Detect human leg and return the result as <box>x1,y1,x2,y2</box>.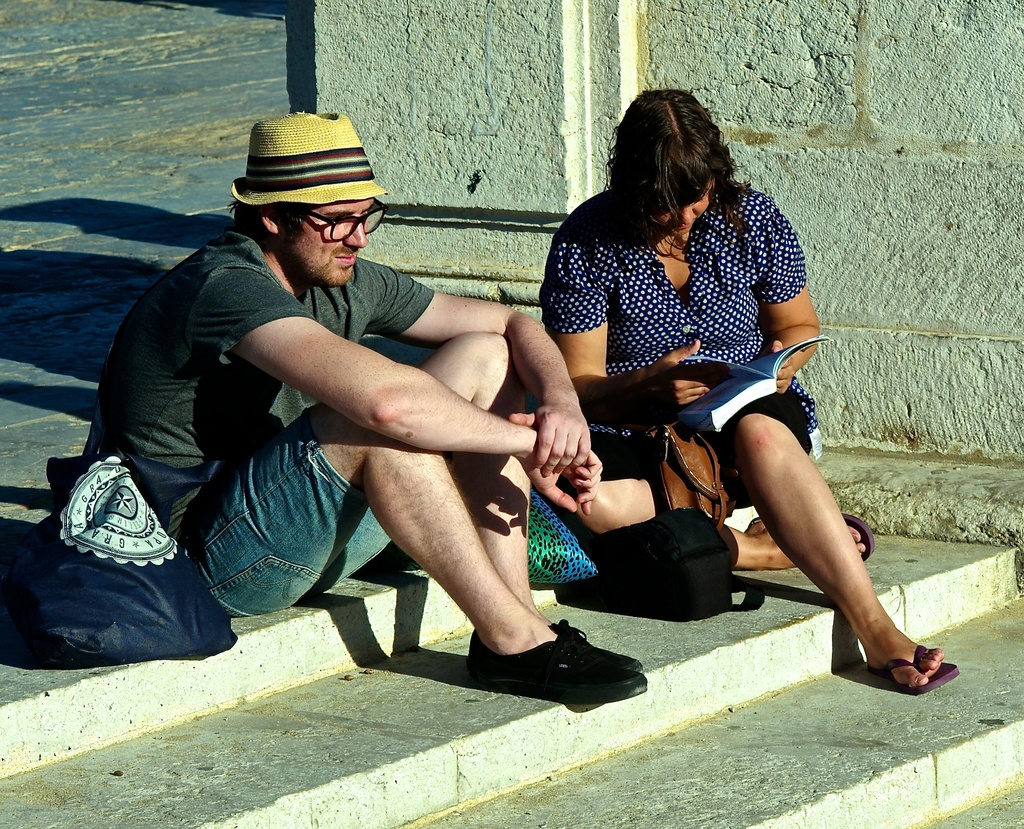
<box>732,406,953,683</box>.
